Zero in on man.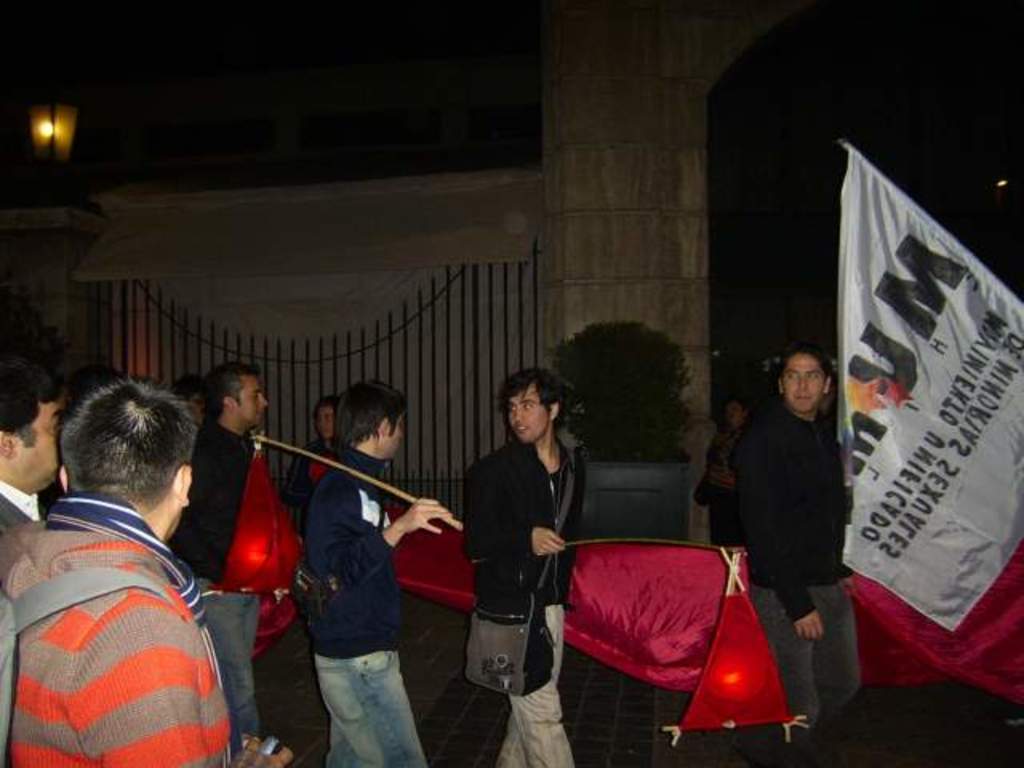
Zeroed in: (461, 368, 592, 766).
